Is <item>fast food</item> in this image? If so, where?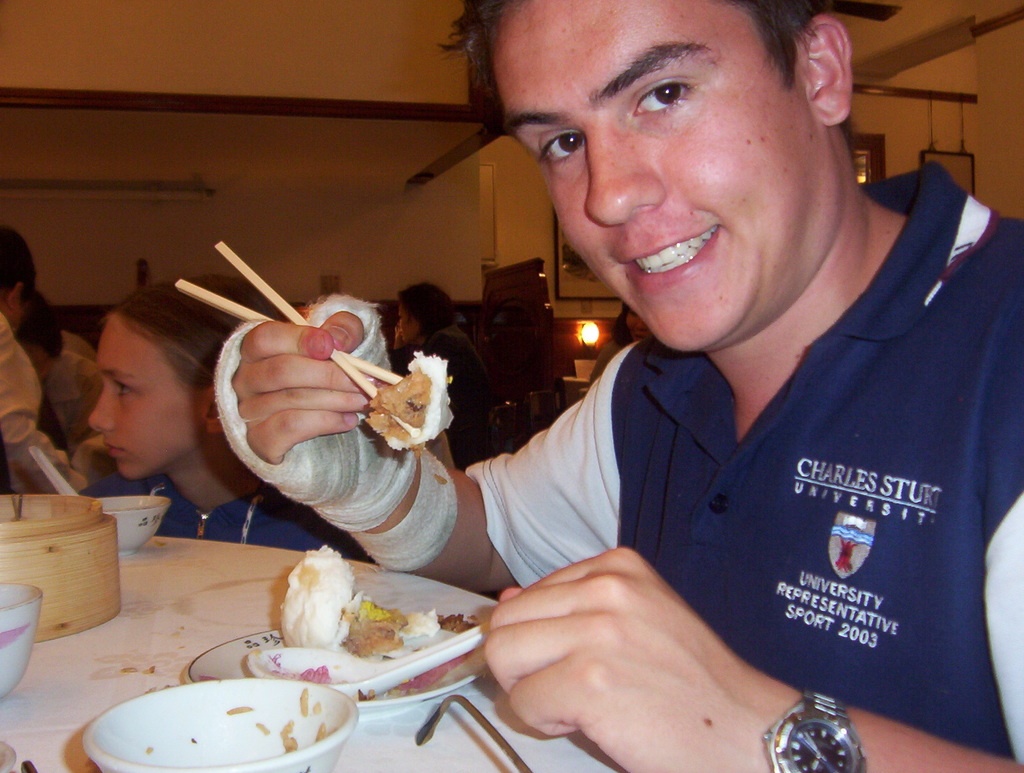
Yes, at (x1=370, y1=359, x2=461, y2=448).
